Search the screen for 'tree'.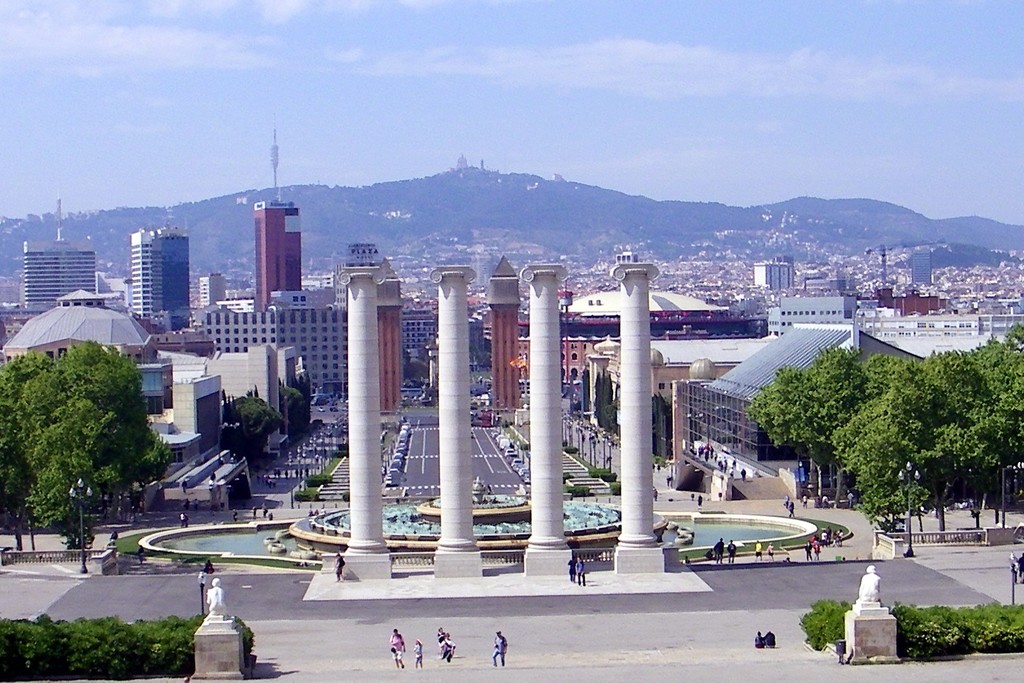
Found at box=[9, 315, 165, 542].
